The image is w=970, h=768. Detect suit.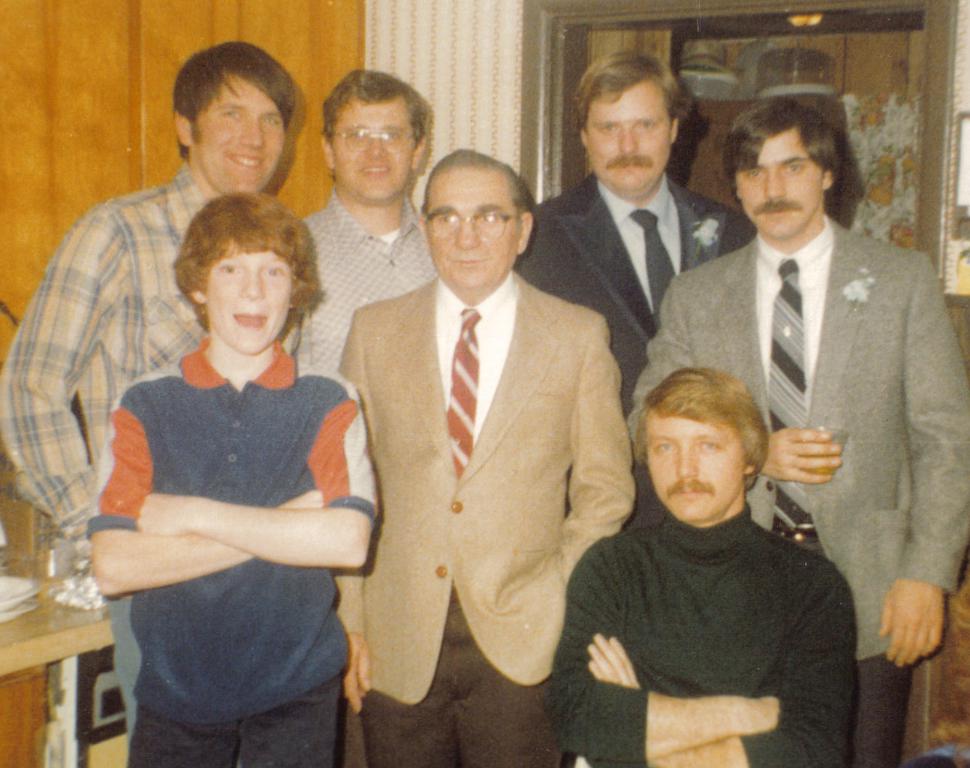
Detection: <region>622, 214, 969, 767</region>.
